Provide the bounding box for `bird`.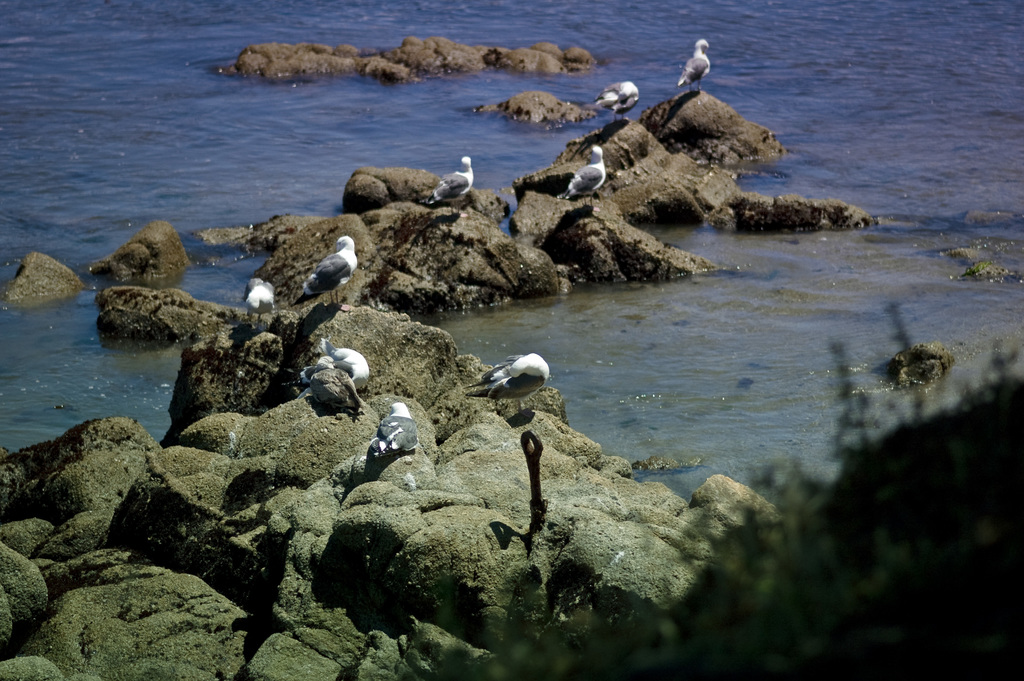
bbox=[335, 345, 370, 387].
